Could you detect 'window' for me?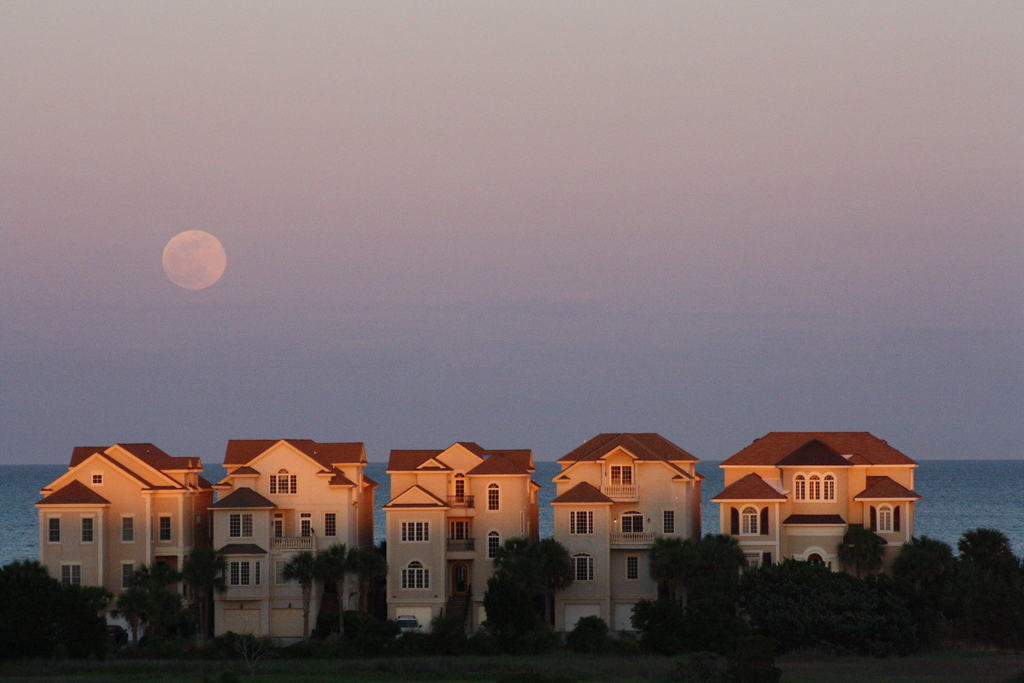
Detection result: Rect(226, 514, 253, 540).
